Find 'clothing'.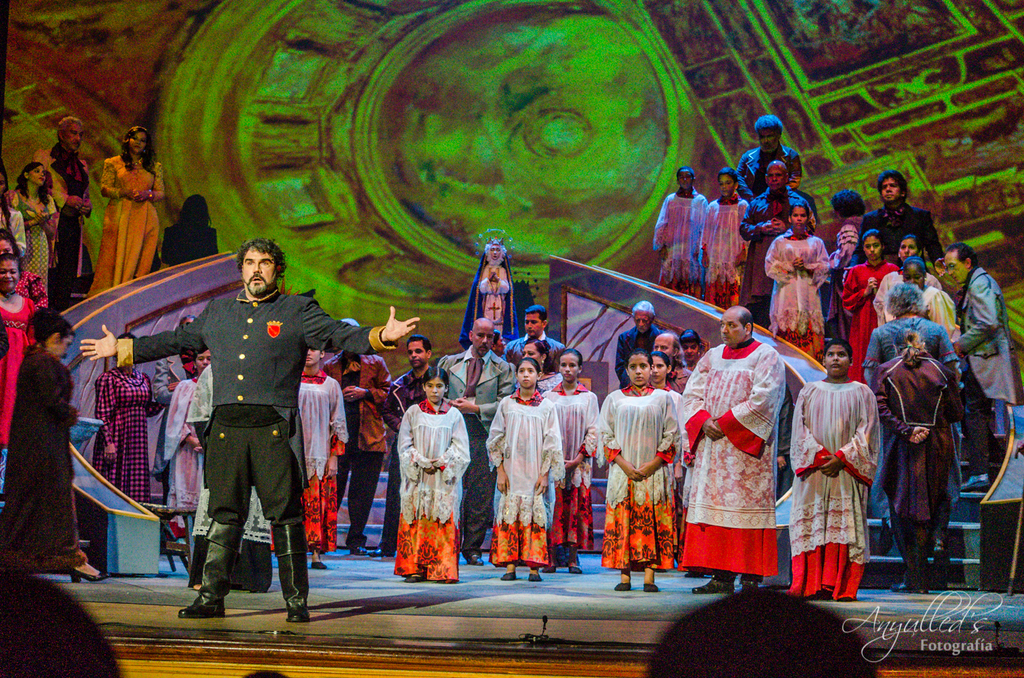
detection(733, 142, 800, 205).
